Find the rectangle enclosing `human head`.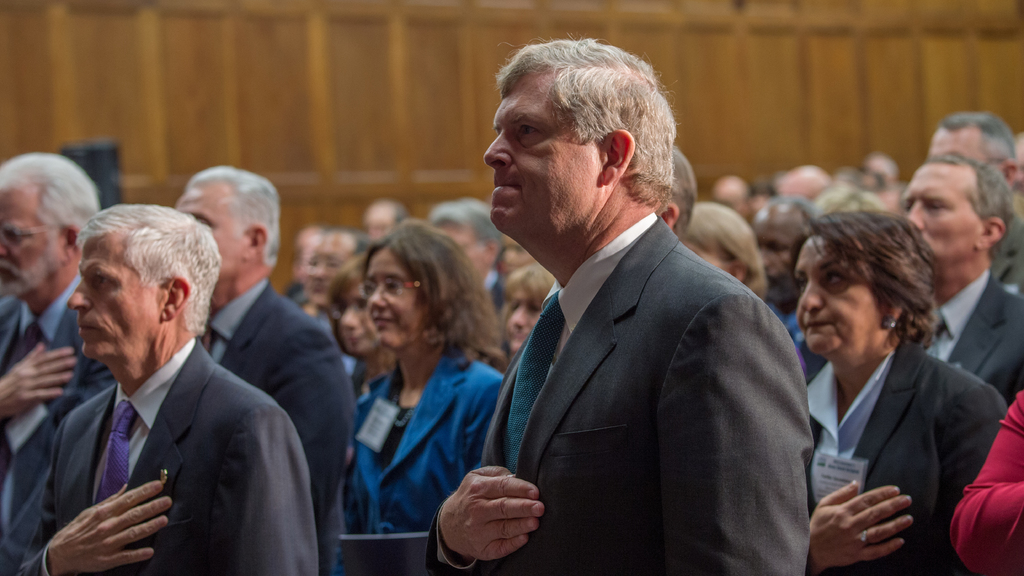
crop(174, 164, 280, 281).
